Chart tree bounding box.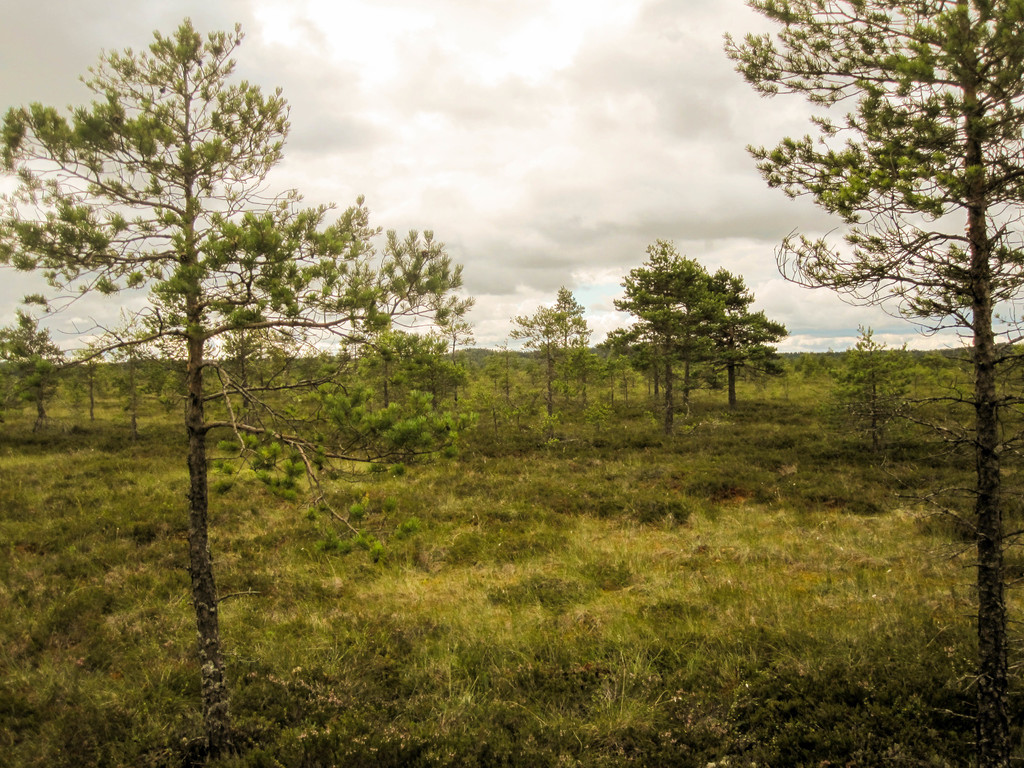
Charted: [829,323,908,429].
